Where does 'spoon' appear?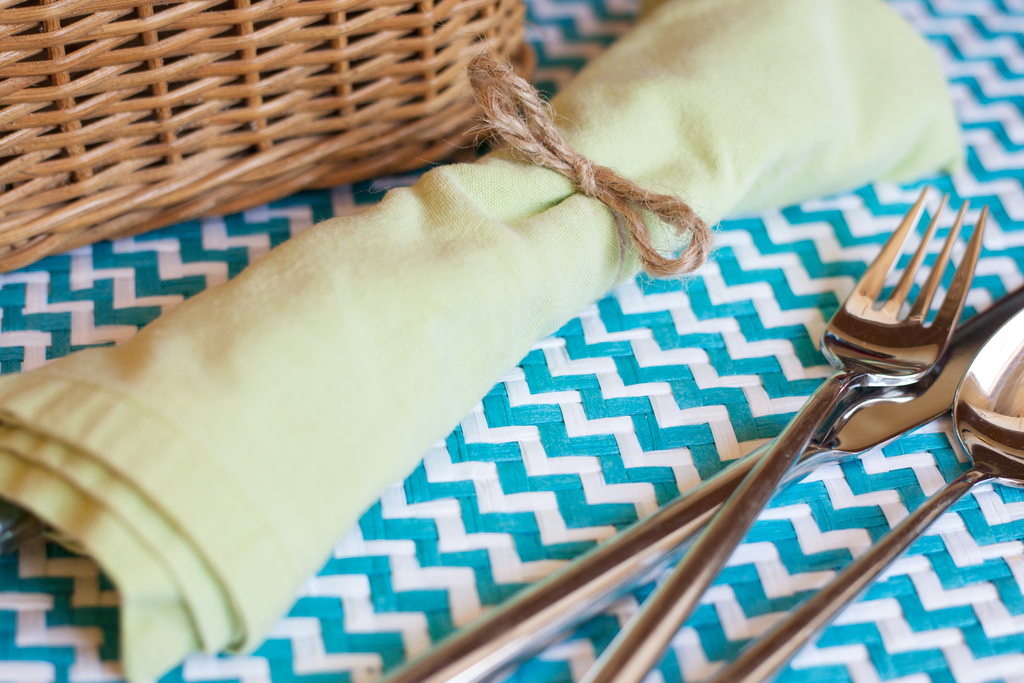
Appears at {"x1": 707, "y1": 309, "x2": 1023, "y2": 682}.
